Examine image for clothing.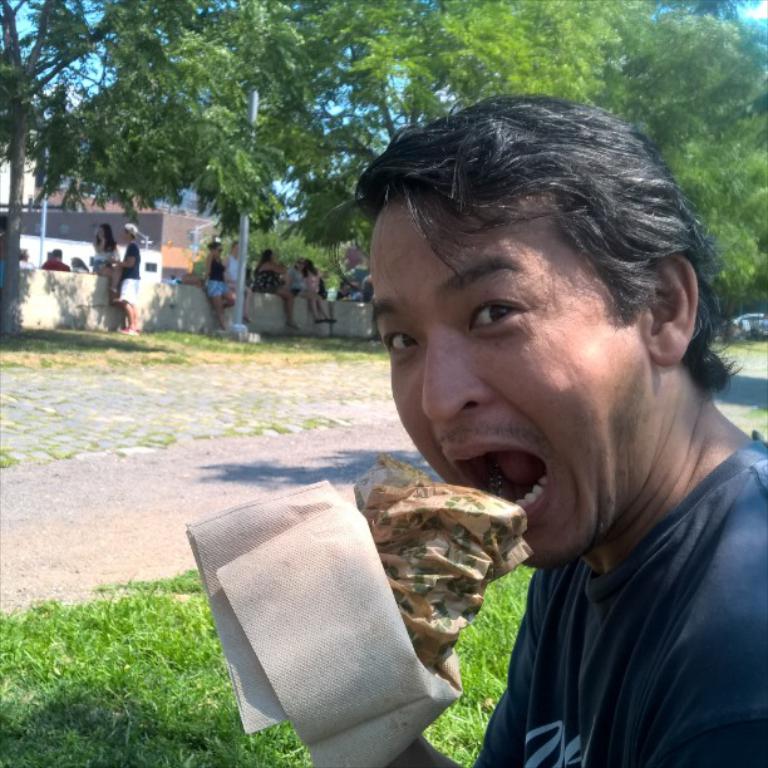
Examination result: <region>473, 430, 767, 767</region>.
